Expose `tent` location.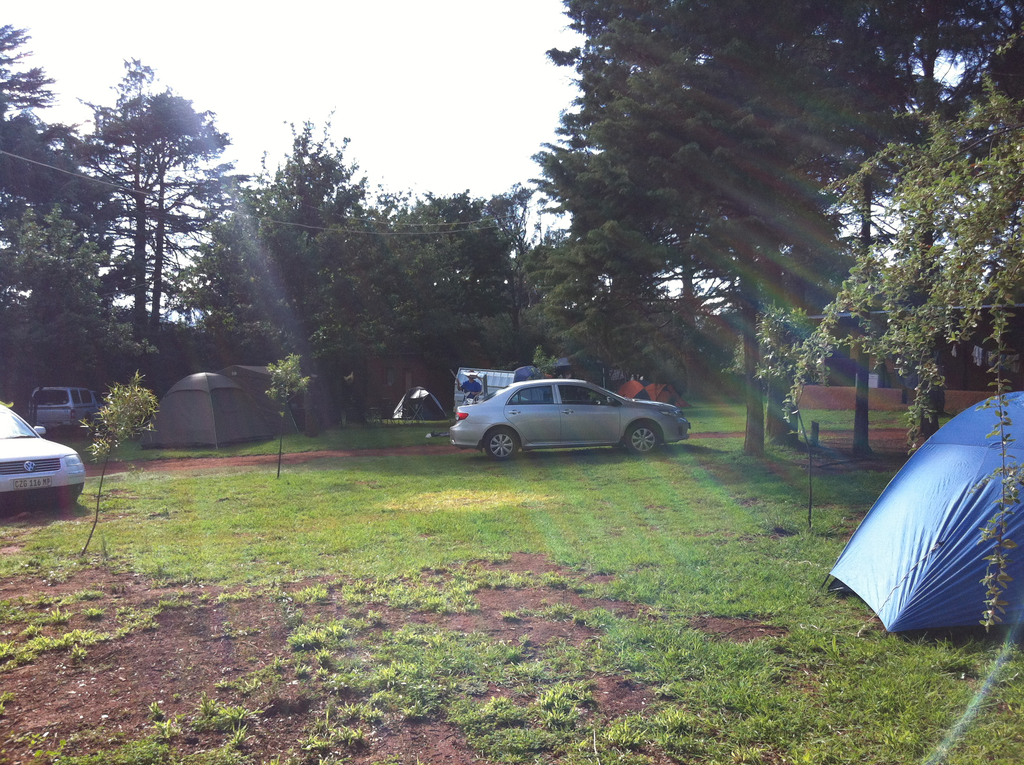
Exposed at [x1=127, y1=366, x2=264, y2=454].
